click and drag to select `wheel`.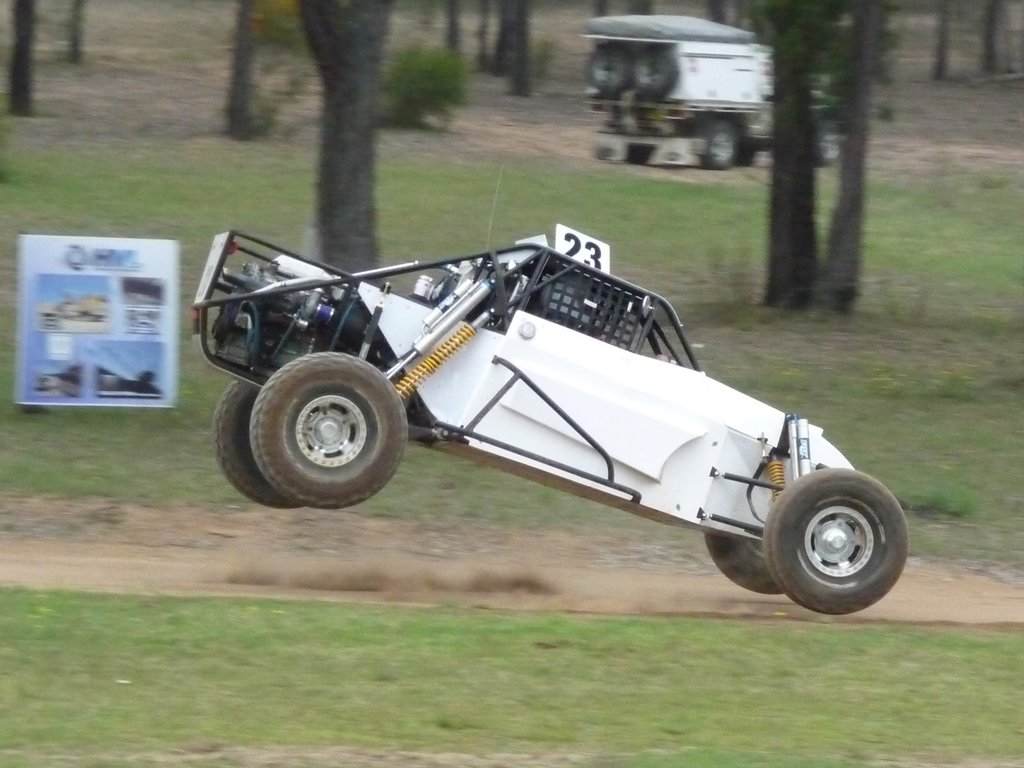
Selection: 209 373 305 511.
